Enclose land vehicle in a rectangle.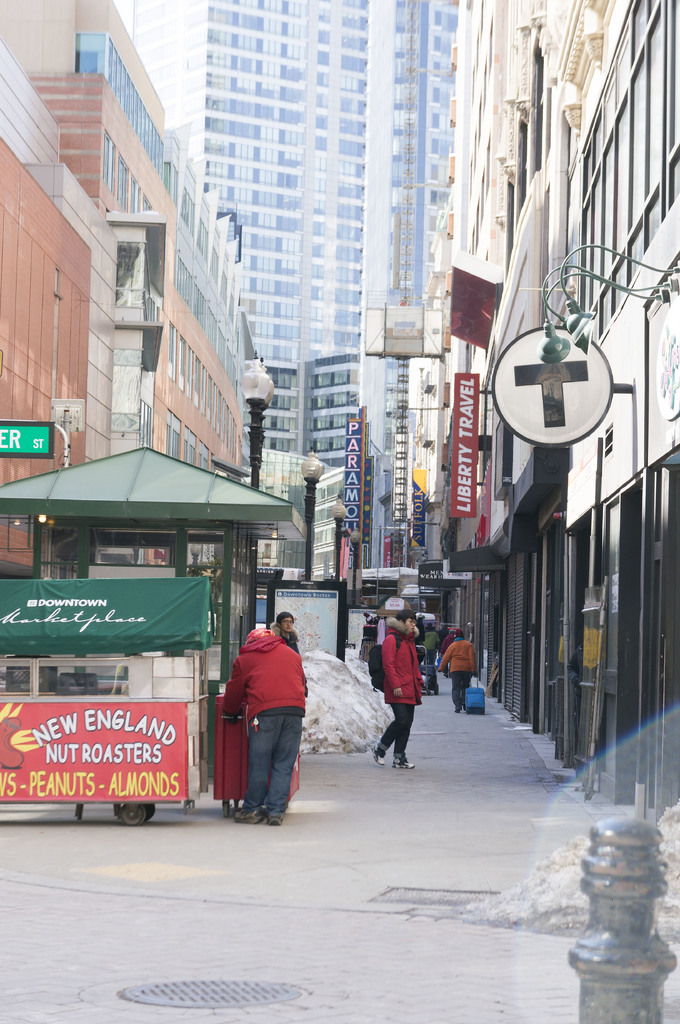
(left=0, top=586, right=208, bottom=829).
